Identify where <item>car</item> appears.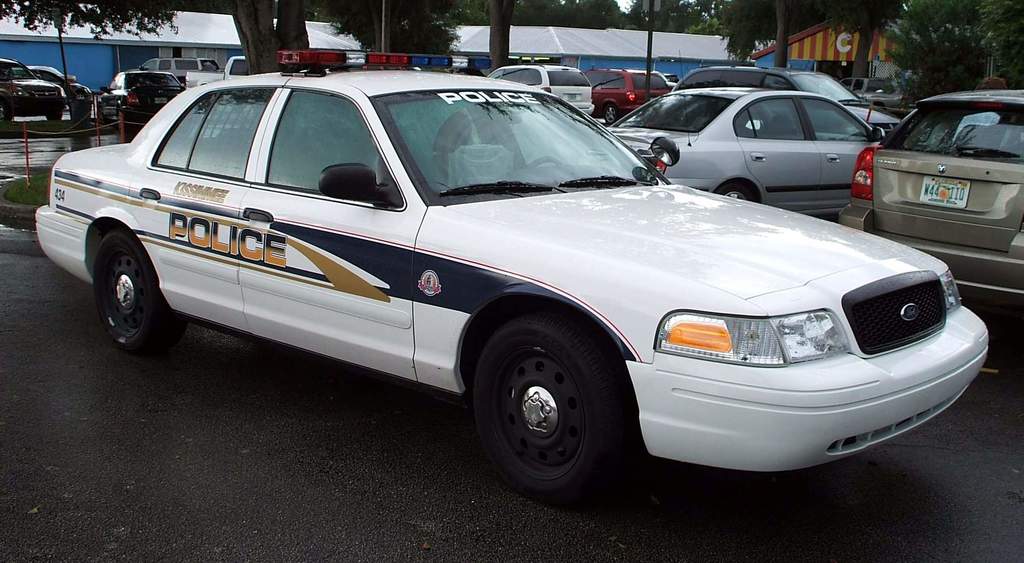
Appears at {"x1": 586, "y1": 63, "x2": 673, "y2": 126}.
